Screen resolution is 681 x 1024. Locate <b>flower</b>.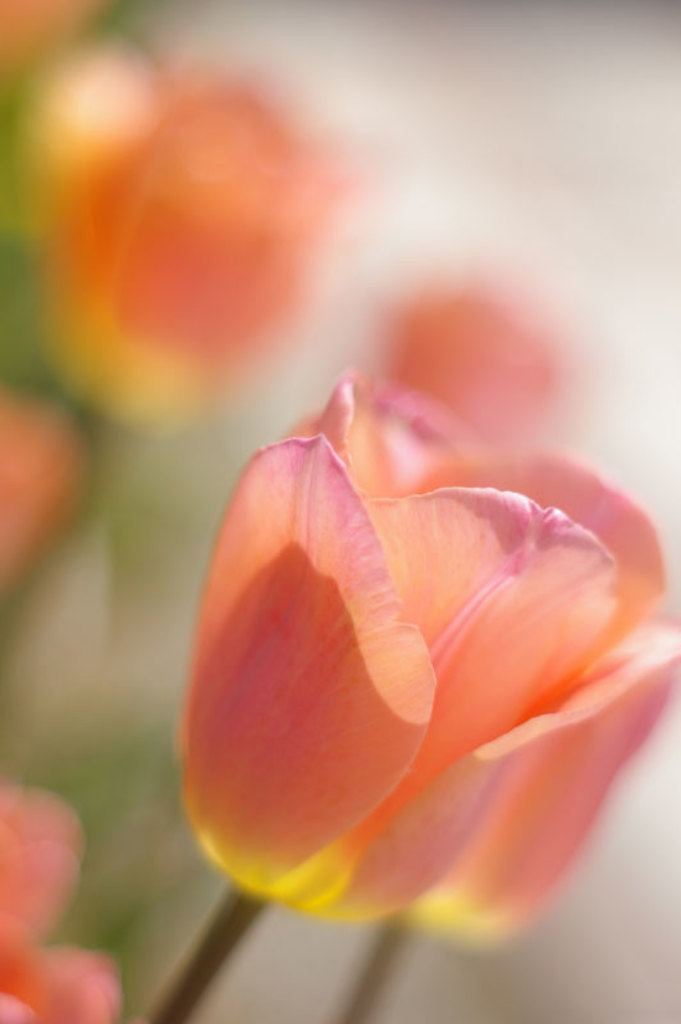
(x1=18, y1=37, x2=337, y2=410).
